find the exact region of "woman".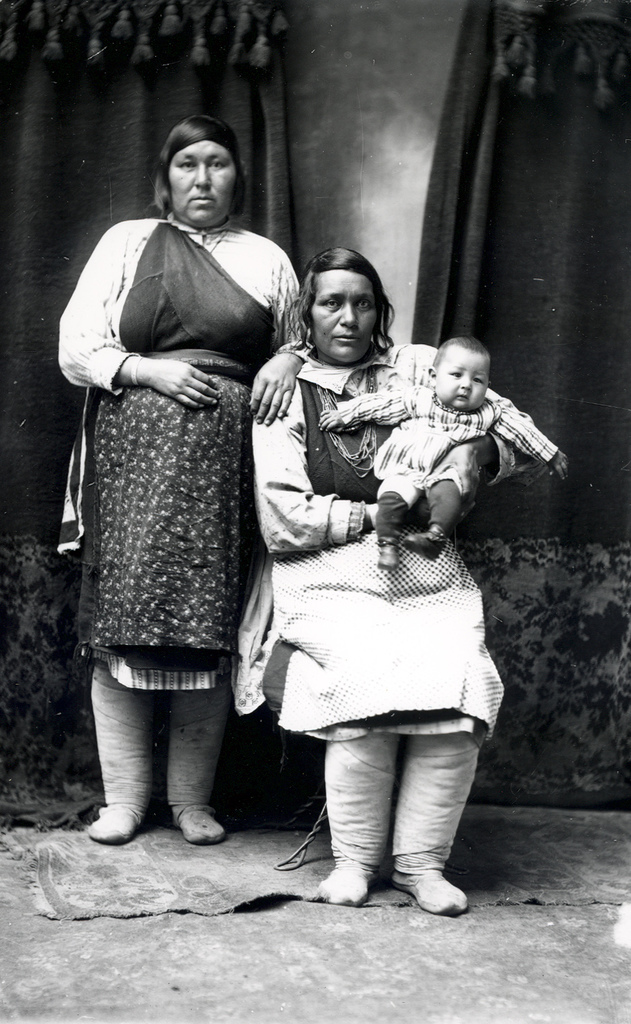
Exact region: 55, 114, 307, 844.
